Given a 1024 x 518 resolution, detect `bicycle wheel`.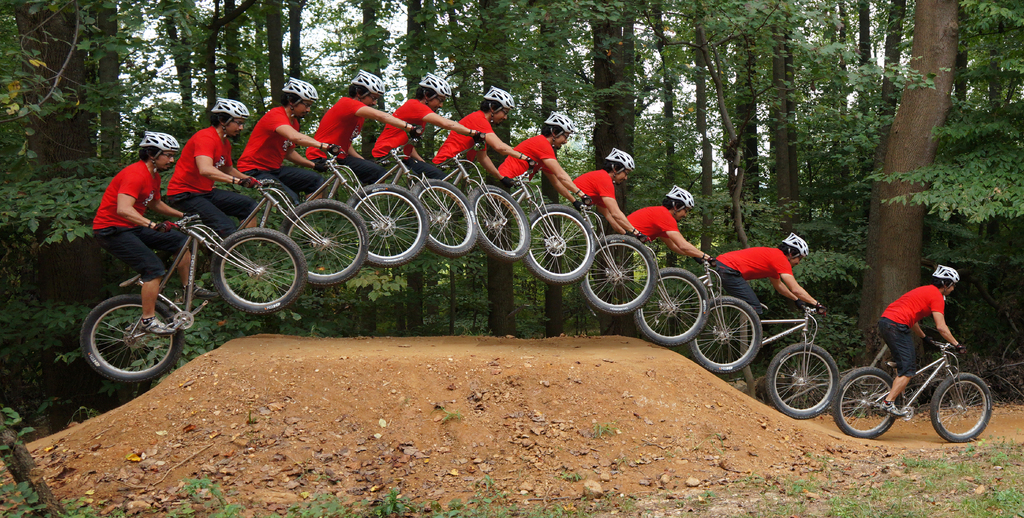
{"x1": 209, "y1": 225, "x2": 307, "y2": 314}.
